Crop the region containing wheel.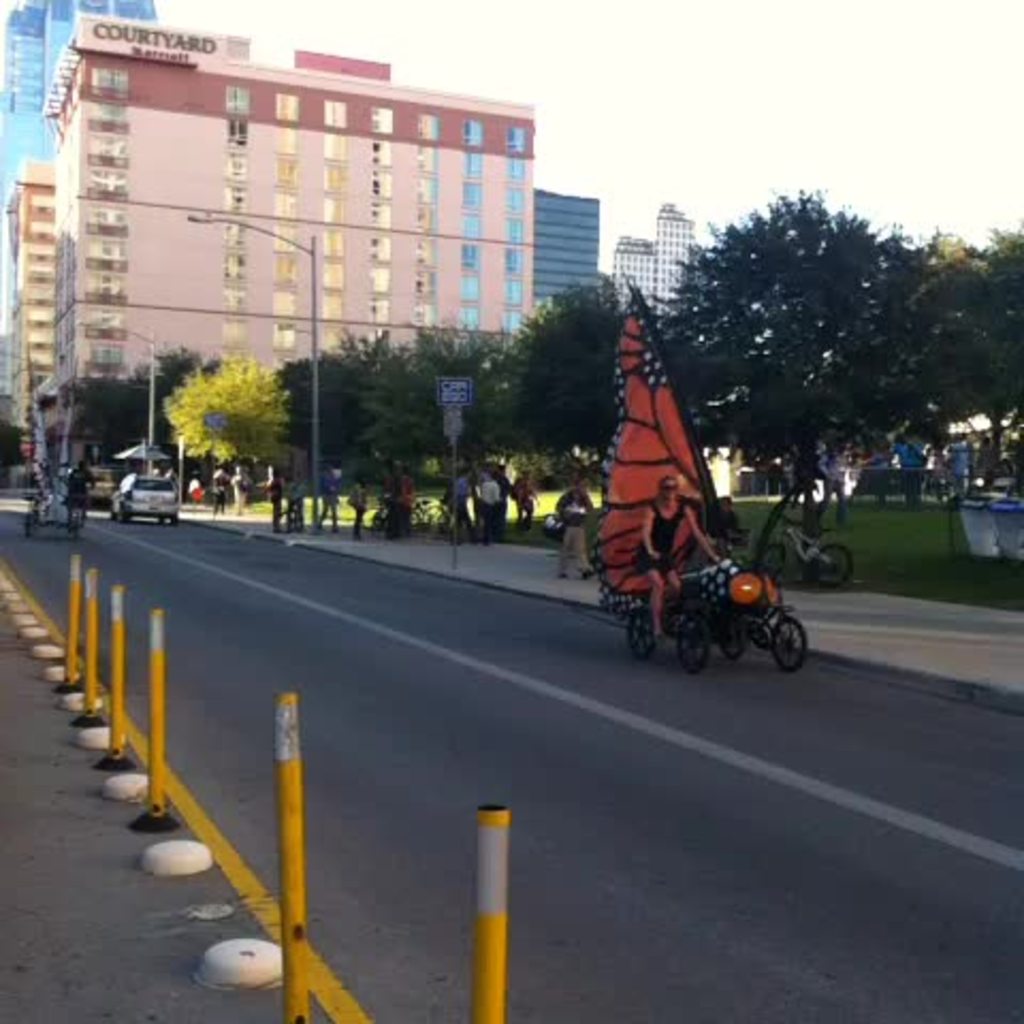
Crop region: detection(122, 510, 128, 523).
